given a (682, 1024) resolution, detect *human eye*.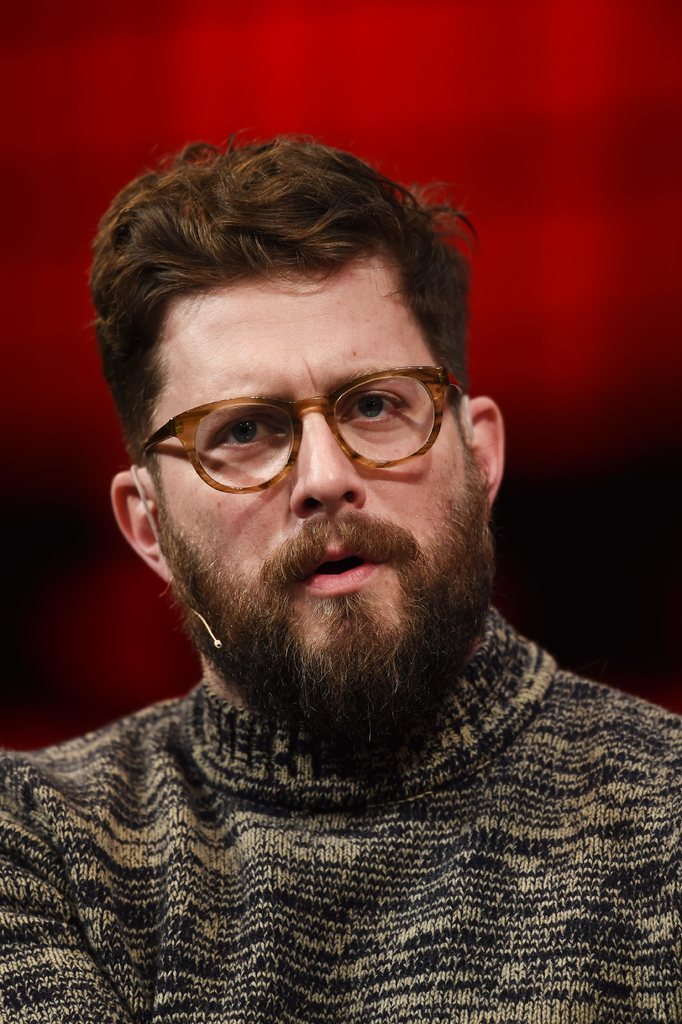
box(344, 382, 415, 428).
